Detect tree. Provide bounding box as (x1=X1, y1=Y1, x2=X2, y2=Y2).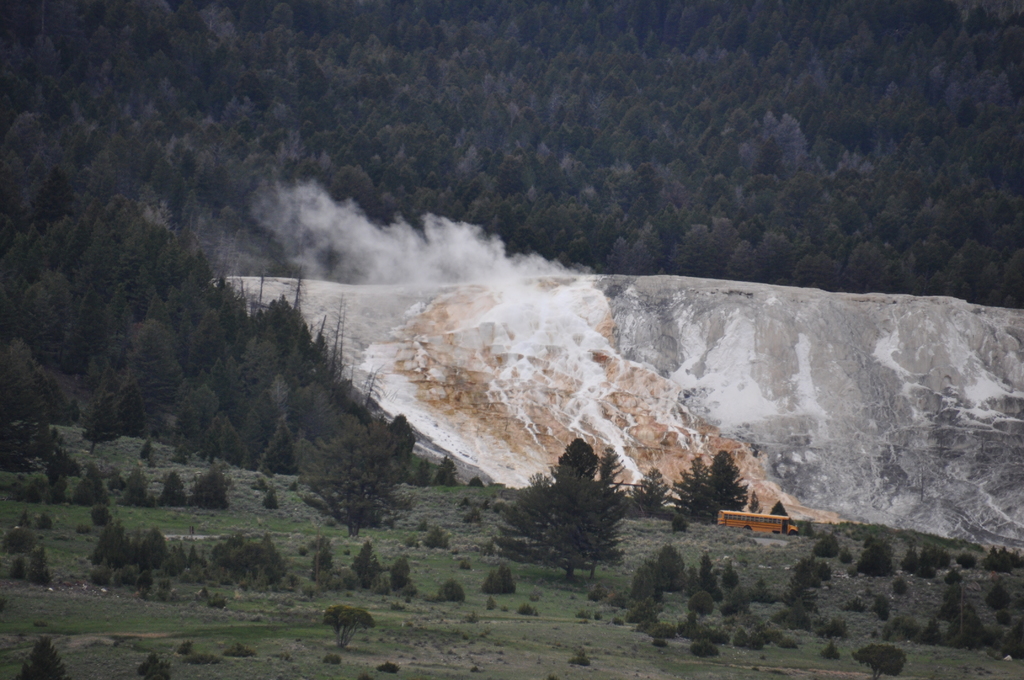
(x1=486, y1=458, x2=628, y2=587).
